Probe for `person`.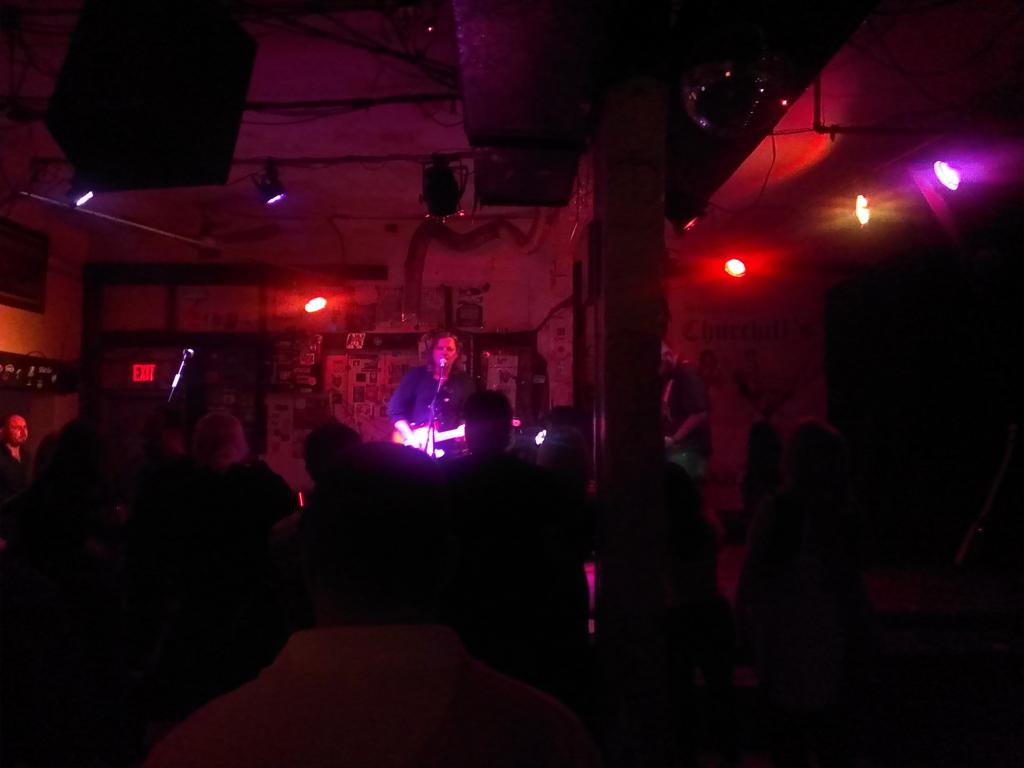
Probe result: {"x1": 0, "y1": 408, "x2": 53, "y2": 508}.
